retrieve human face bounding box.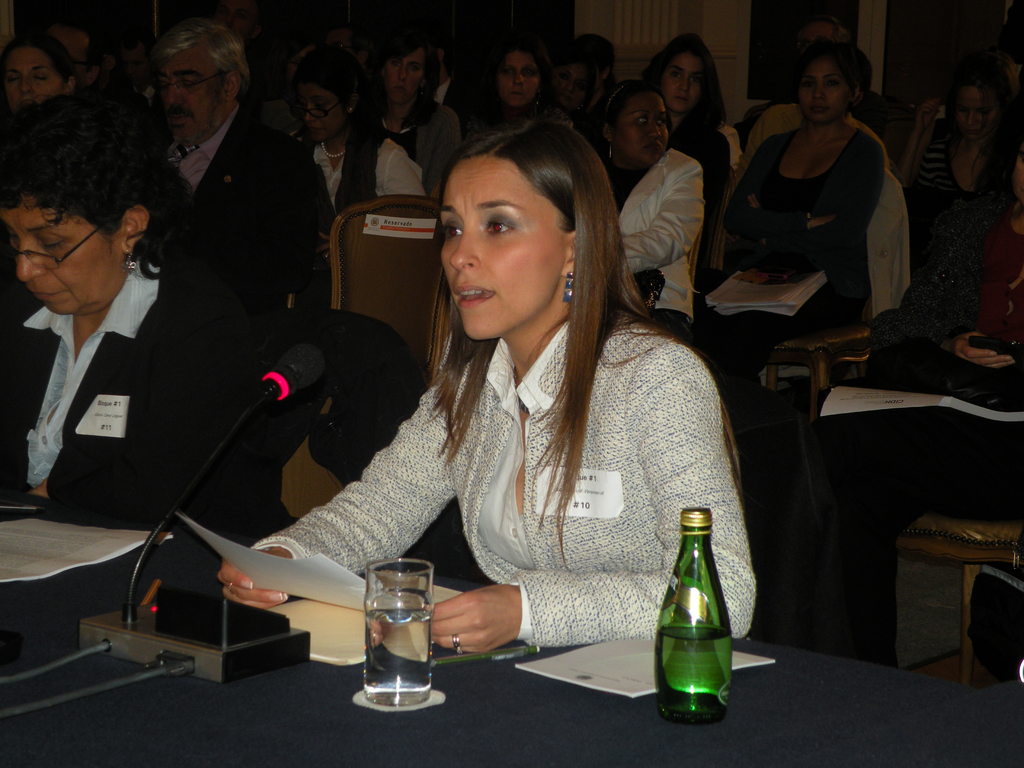
Bounding box: box(500, 54, 538, 101).
